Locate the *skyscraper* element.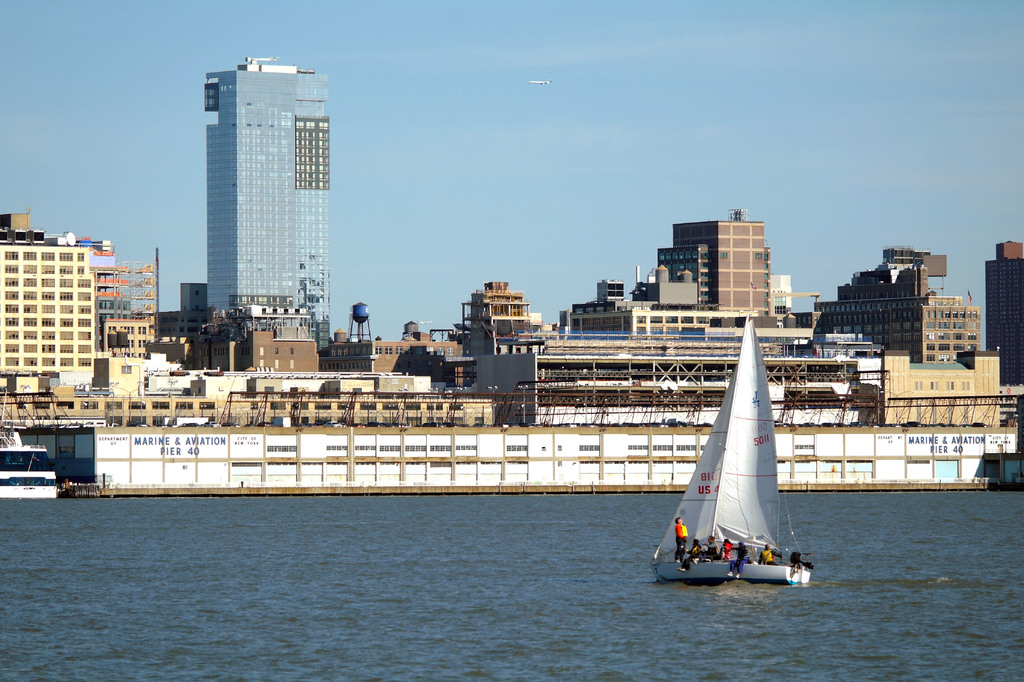
Element bbox: 819/258/990/363.
